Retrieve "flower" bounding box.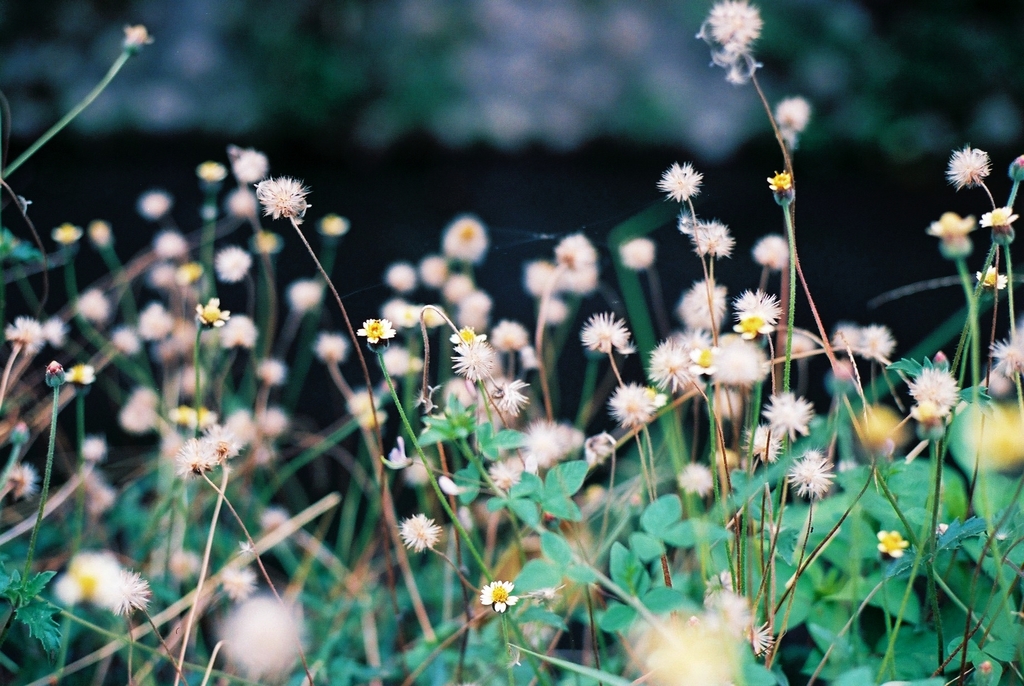
Bounding box: detection(612, 379, 660, 416).
